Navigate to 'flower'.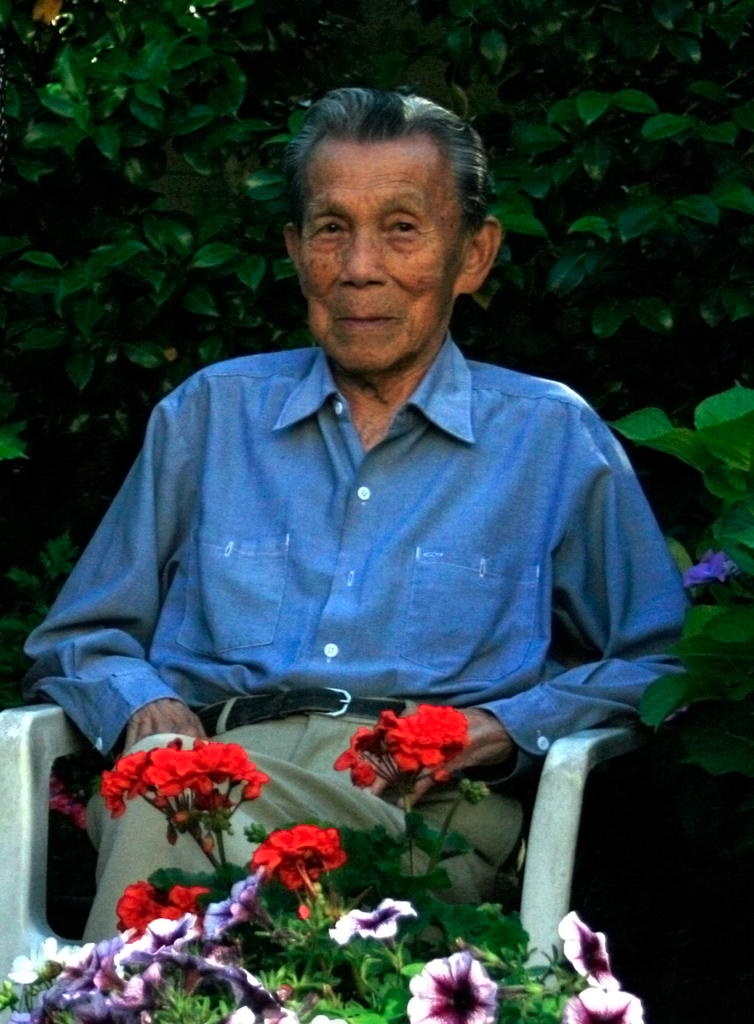
Navigation target: (242, 839, 358, 896).
